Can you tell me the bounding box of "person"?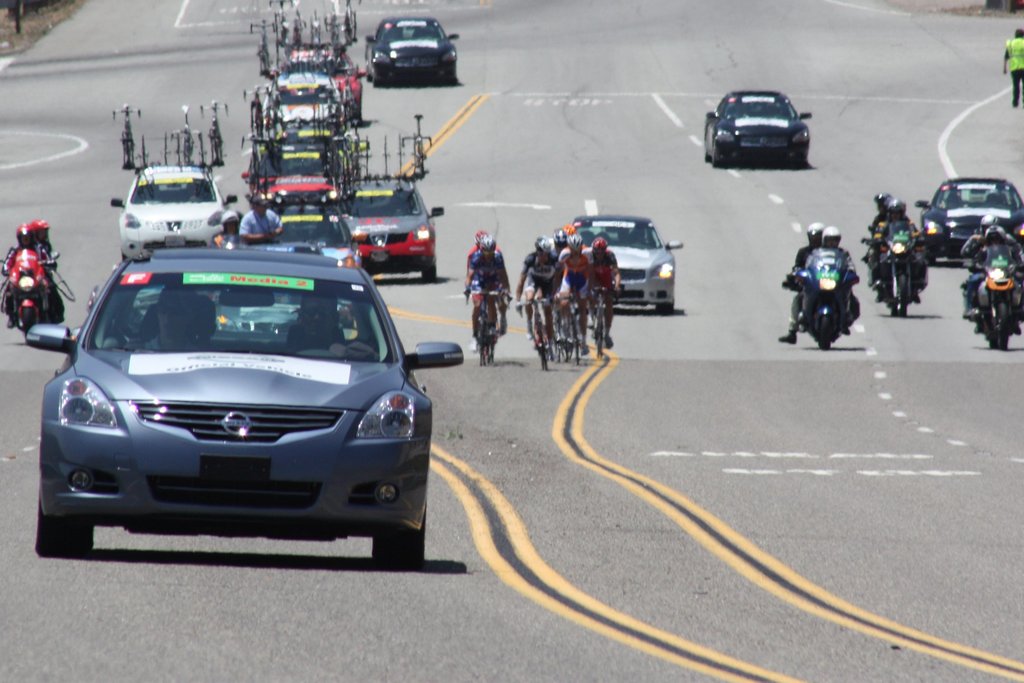
(x1=874, y1=191, x2=922, y2=302).
